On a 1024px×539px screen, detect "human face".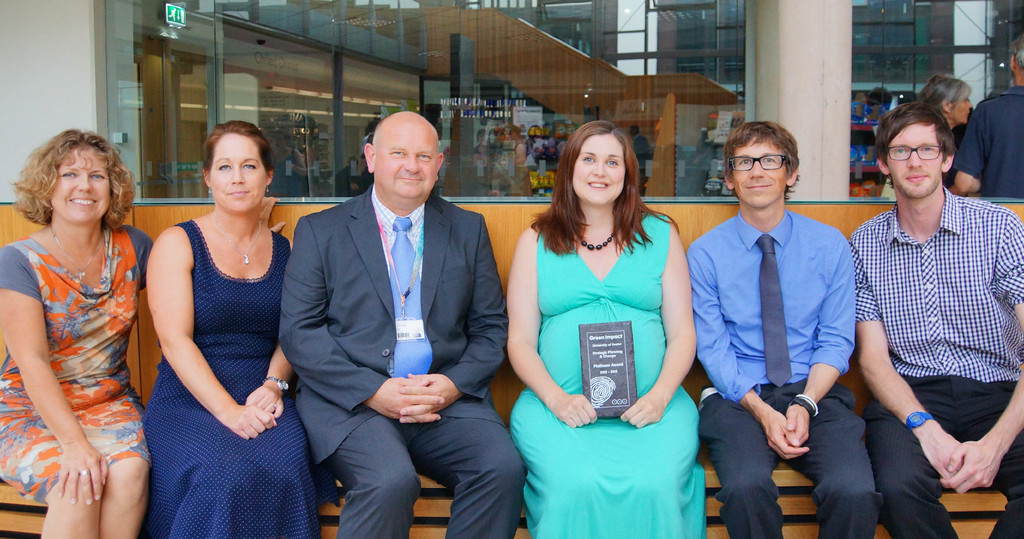
881:121:945:200.
